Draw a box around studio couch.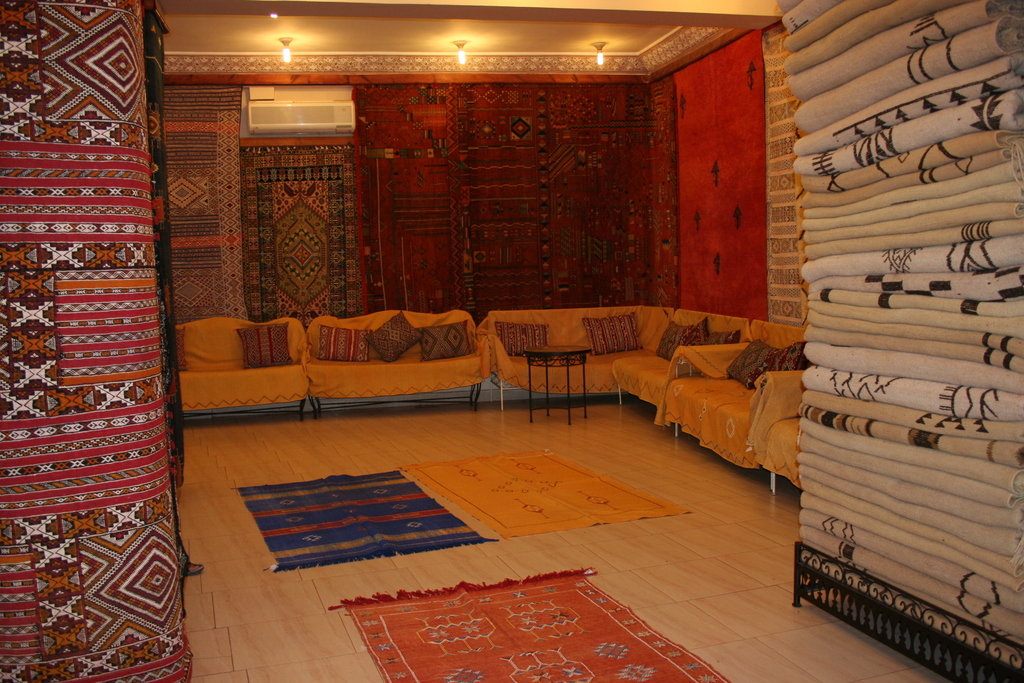
BBox(298, 304, 490, 407).
